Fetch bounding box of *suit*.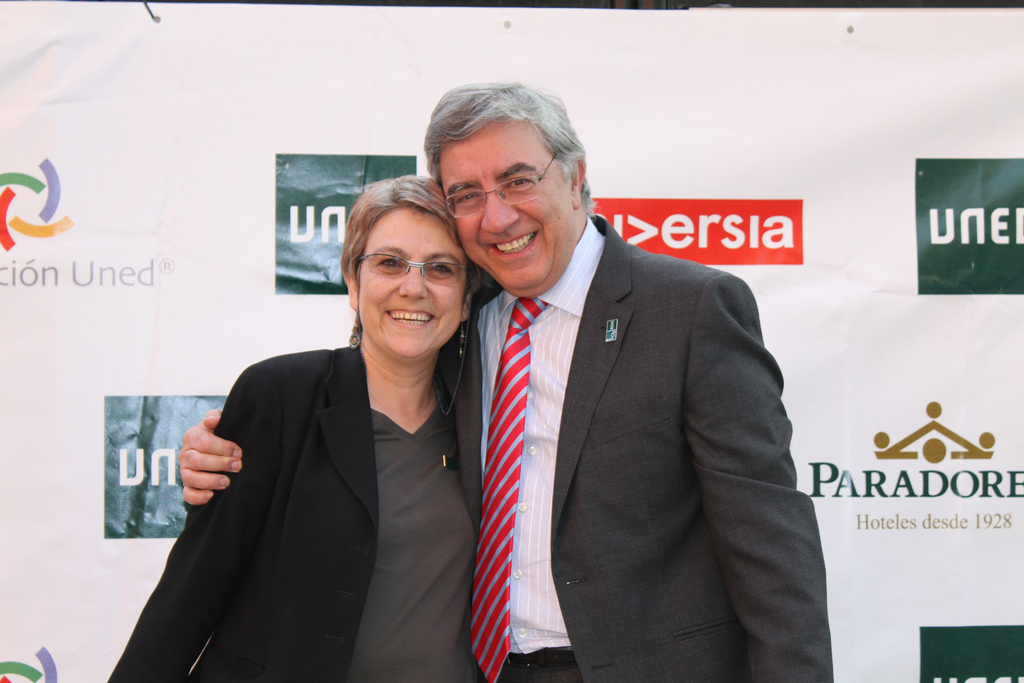
Bbox: rect(440, 214, 834, 682).
